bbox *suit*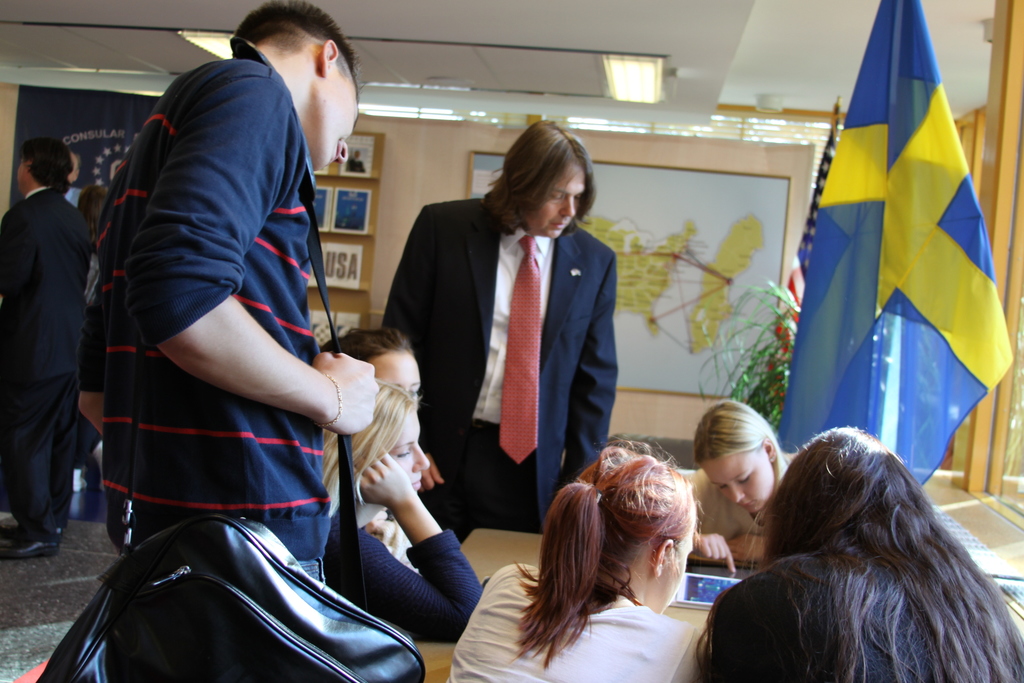
box(0, 183, 93, 537)
